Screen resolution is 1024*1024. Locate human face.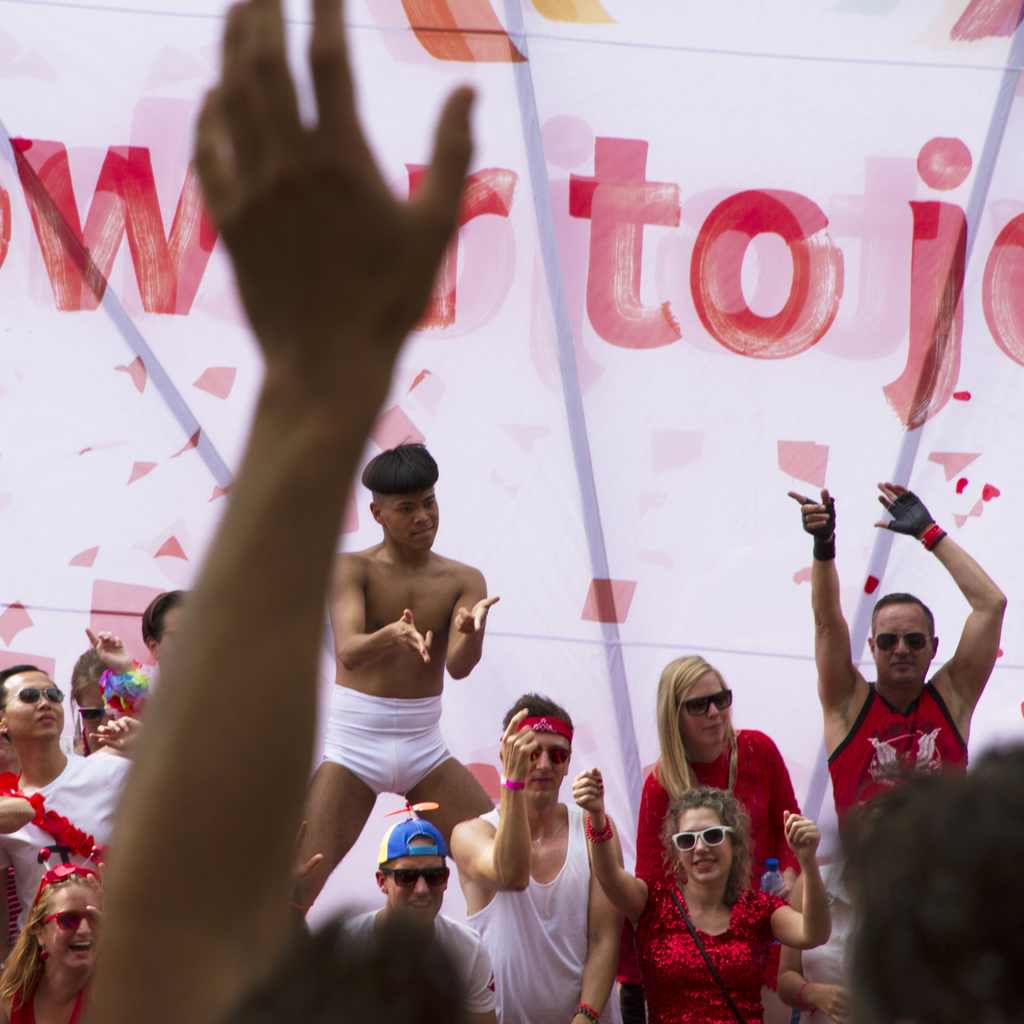
[x1=385, y1=834, x2=446, y2=920].
